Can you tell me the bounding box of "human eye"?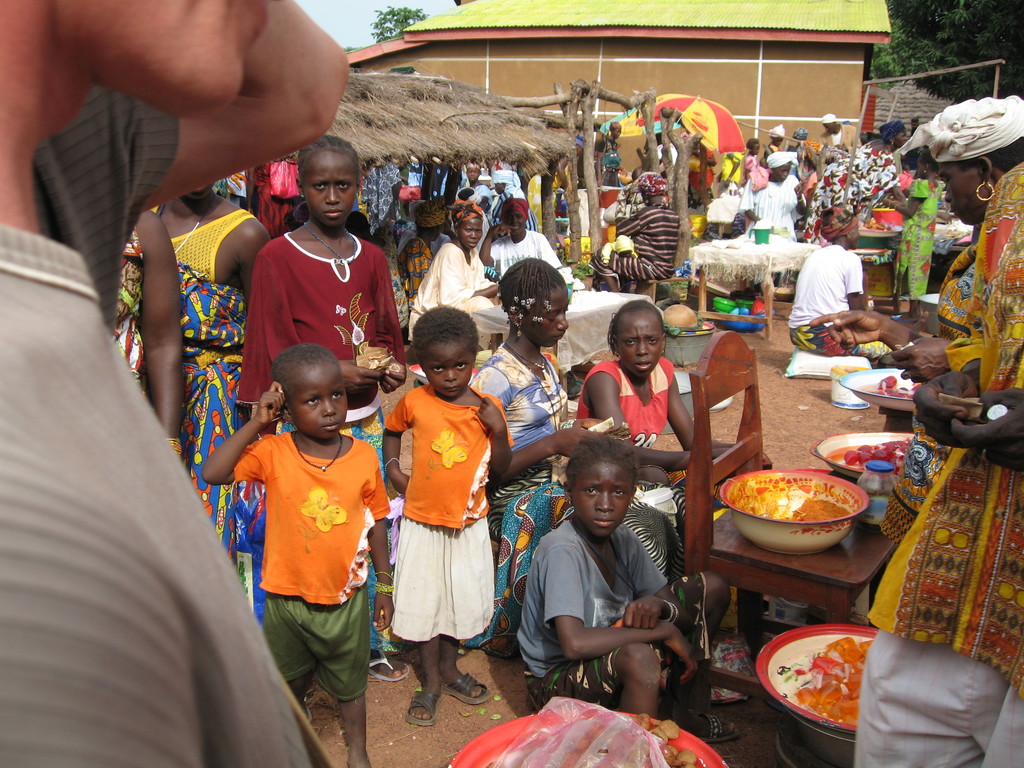
rect(941, 178, 949, 186).
